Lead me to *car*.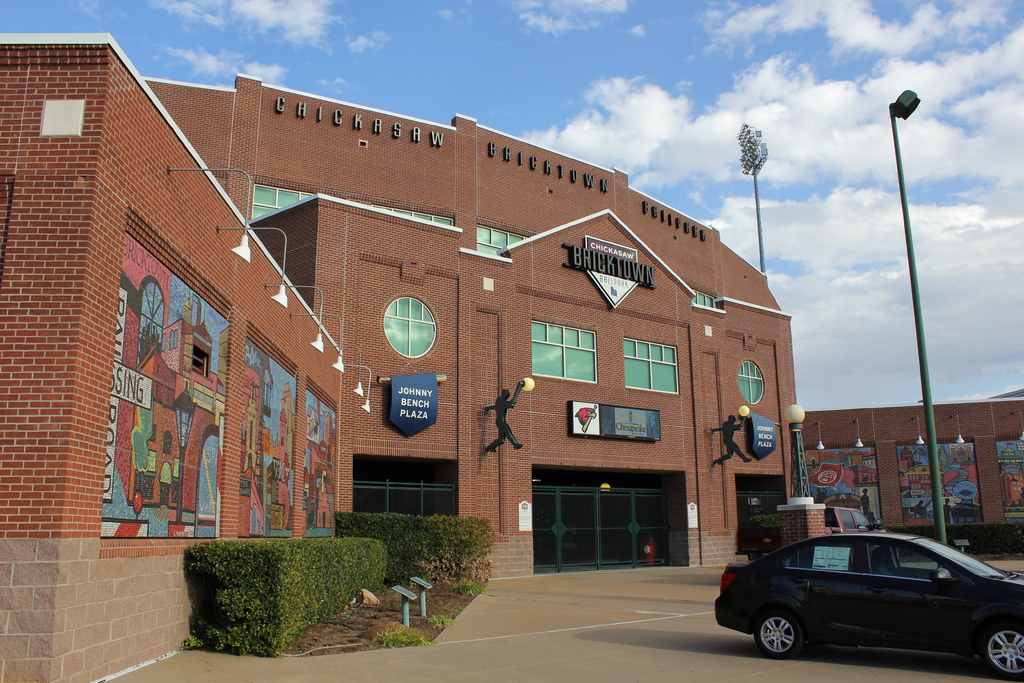
Lead to 724, 530, 1011, 673.
